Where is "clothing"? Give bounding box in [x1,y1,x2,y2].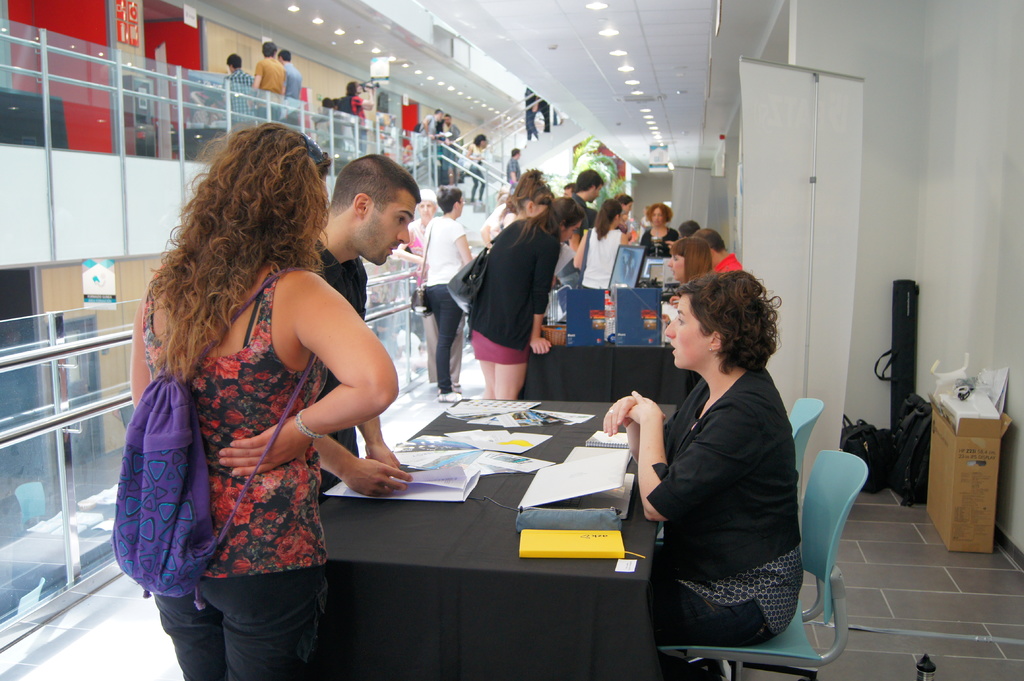
[278,65,304,106].
